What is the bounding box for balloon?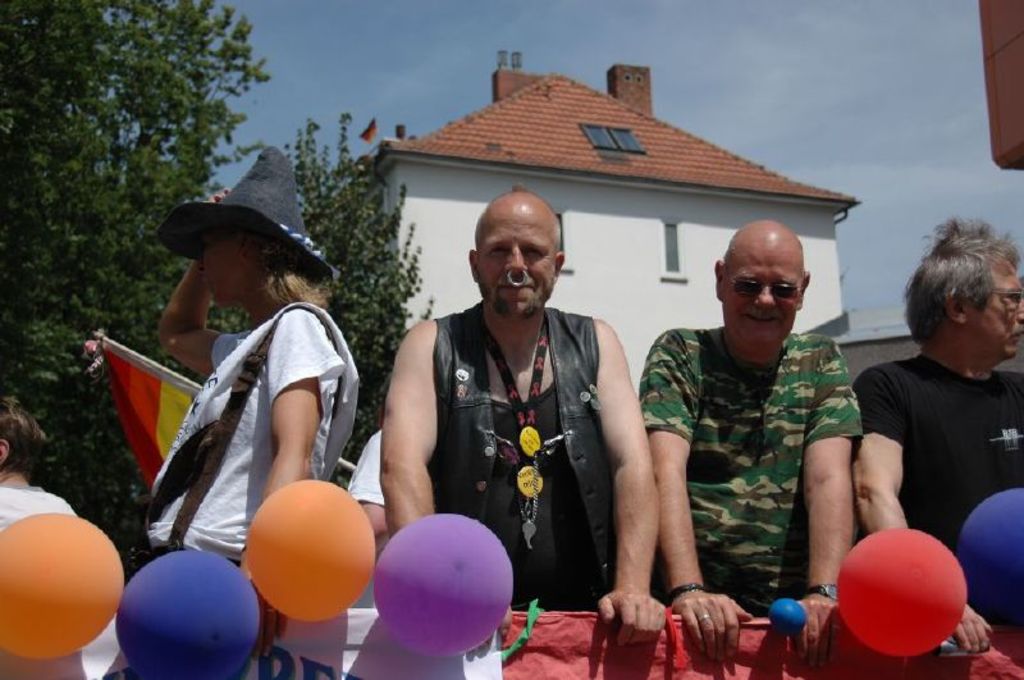
<region>841, 531, 966, 656</region>.
